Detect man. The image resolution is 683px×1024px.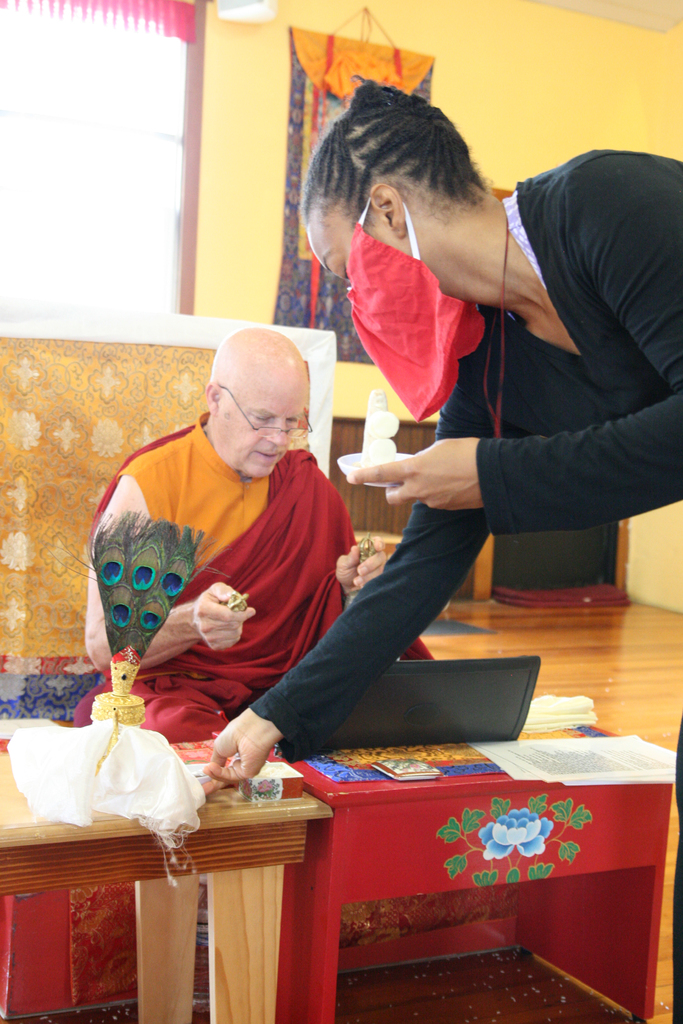
bbox=[73, 325, 434, 743].
